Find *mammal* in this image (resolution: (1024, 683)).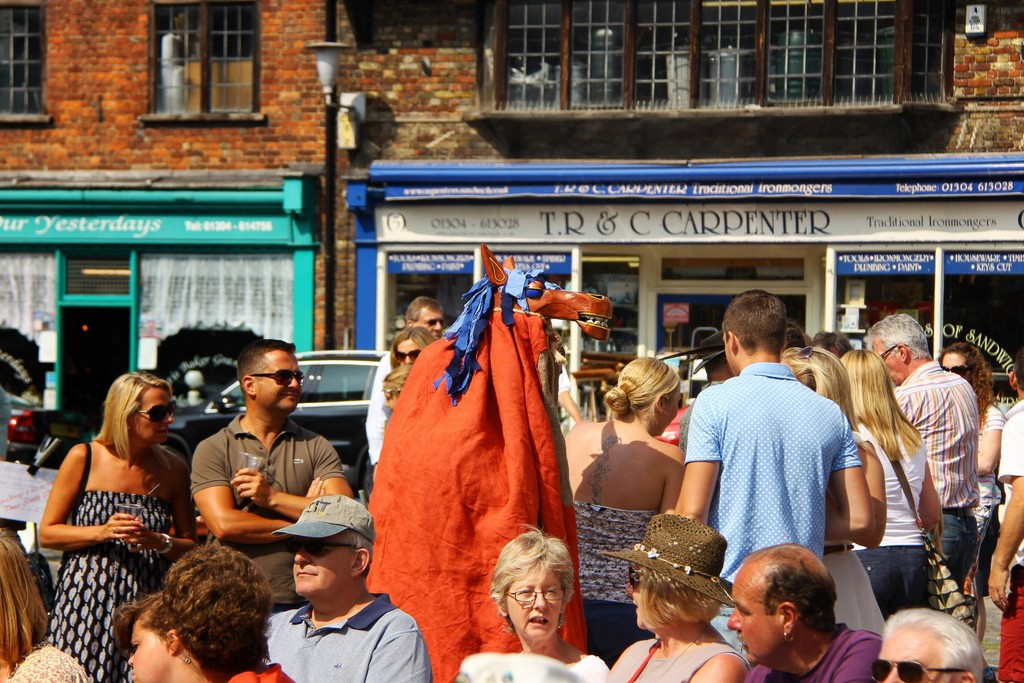
38,368,201,682.
